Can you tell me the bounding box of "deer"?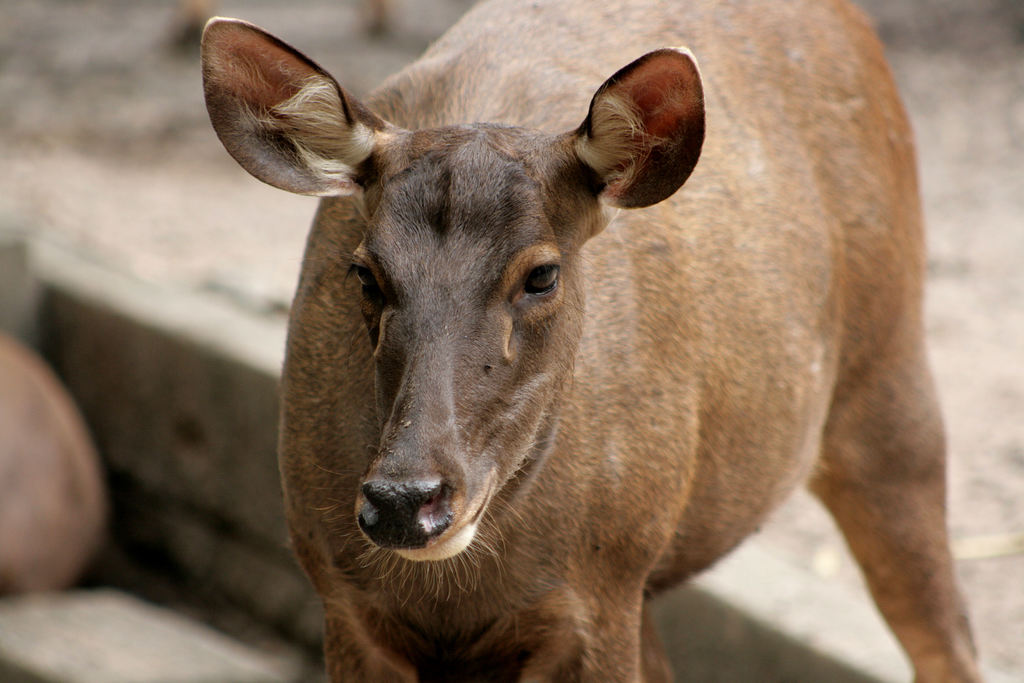
[196,0,989,680].
